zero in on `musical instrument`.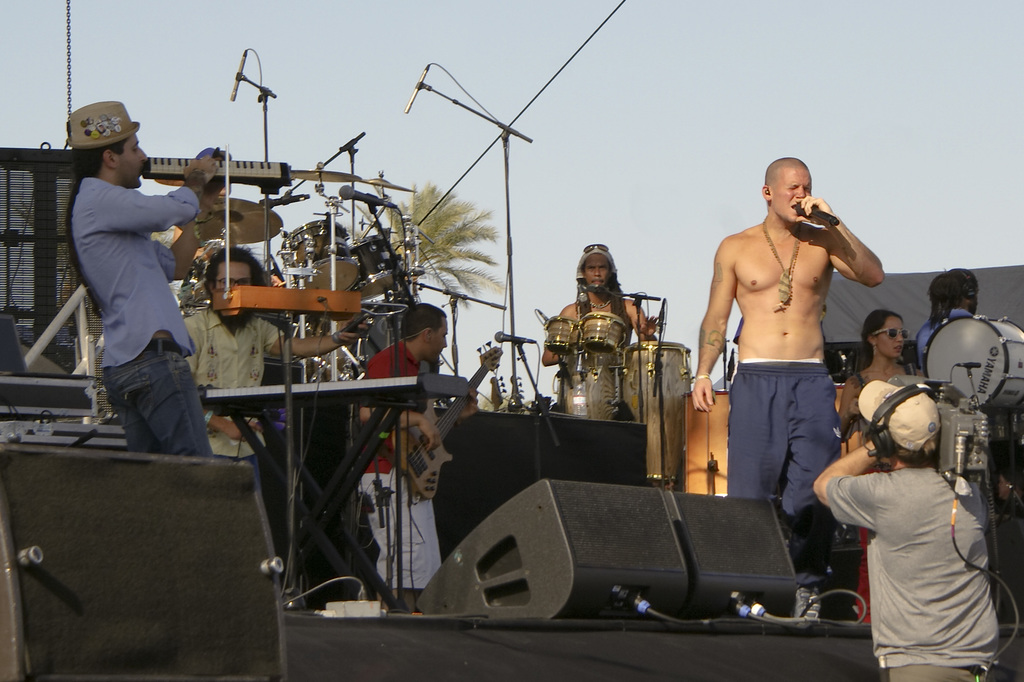
Zeroed in: select_region(178, 199, 270, 245).
